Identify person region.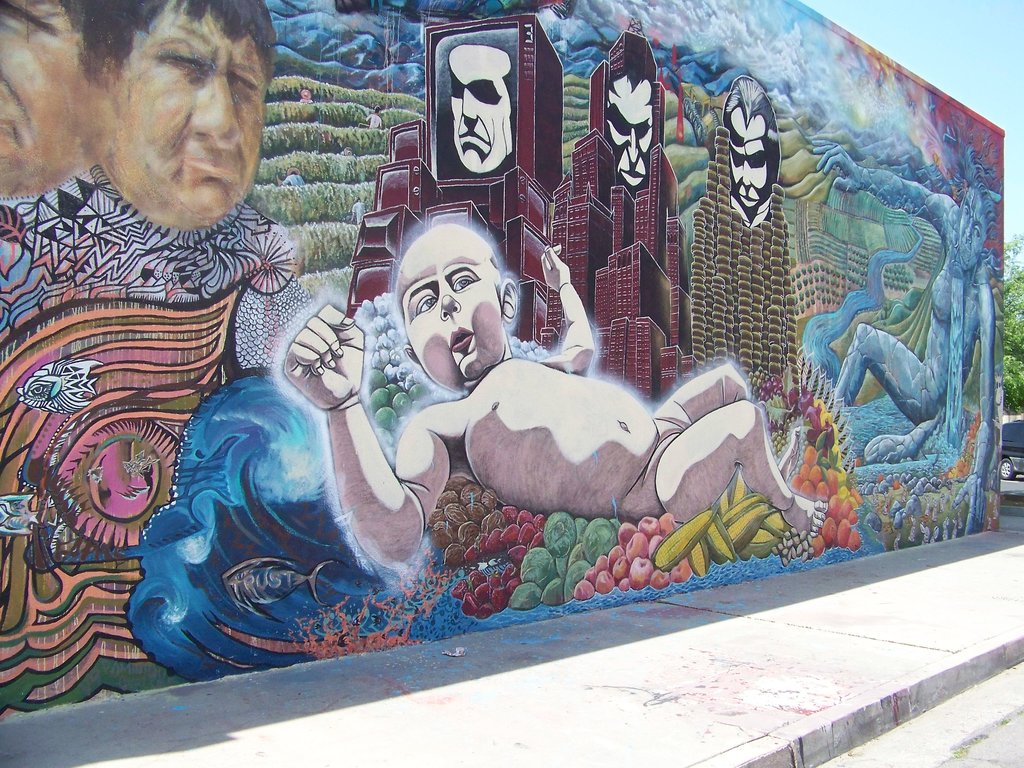
Region: [813, 135, 998, 538].
